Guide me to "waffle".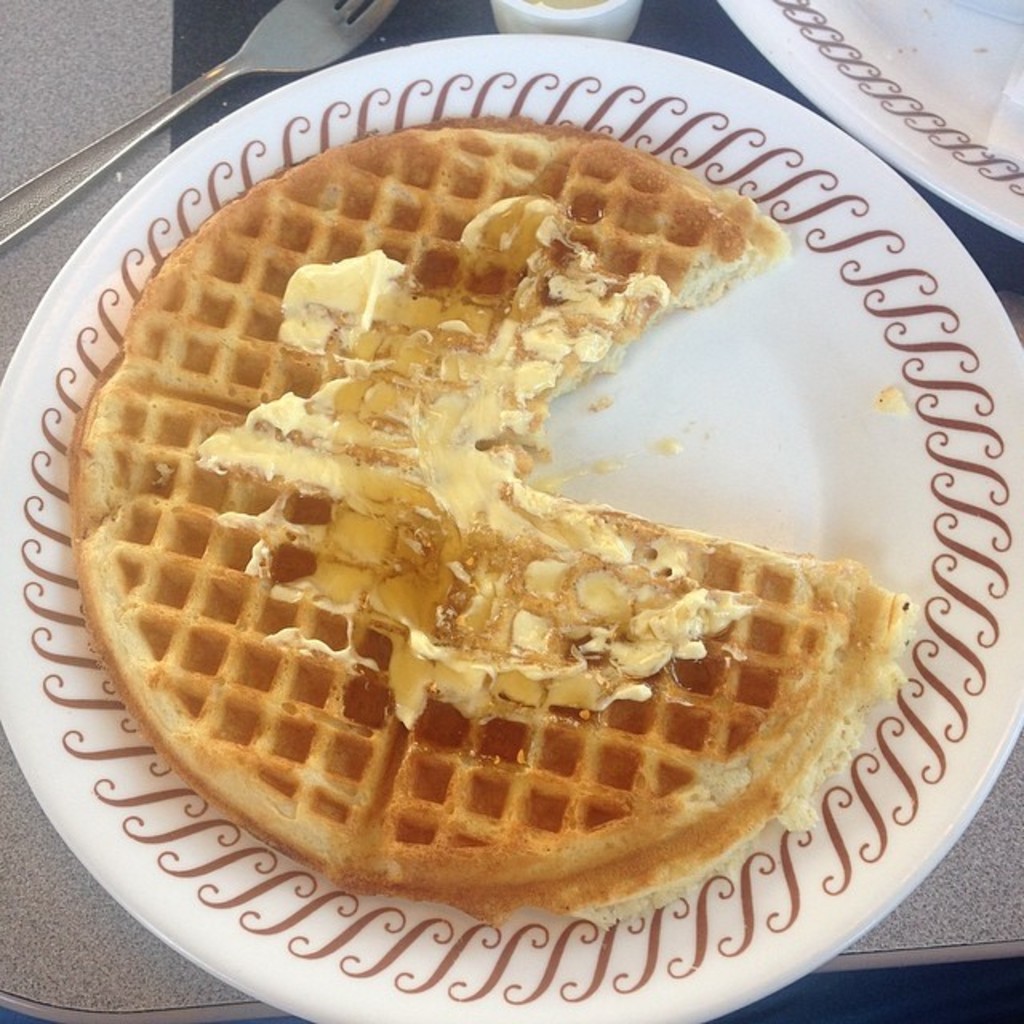
Guidance: <box>67,114,920,930</box>.
